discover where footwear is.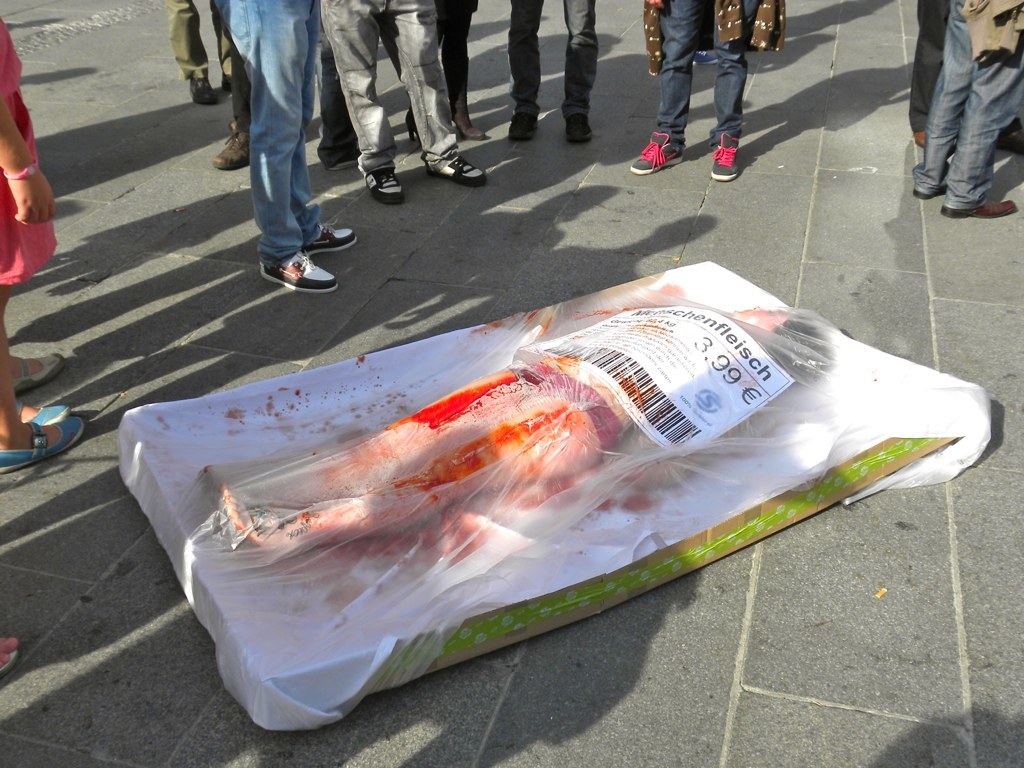
Discovered at <region>361, 161, 414, 207</region>.
